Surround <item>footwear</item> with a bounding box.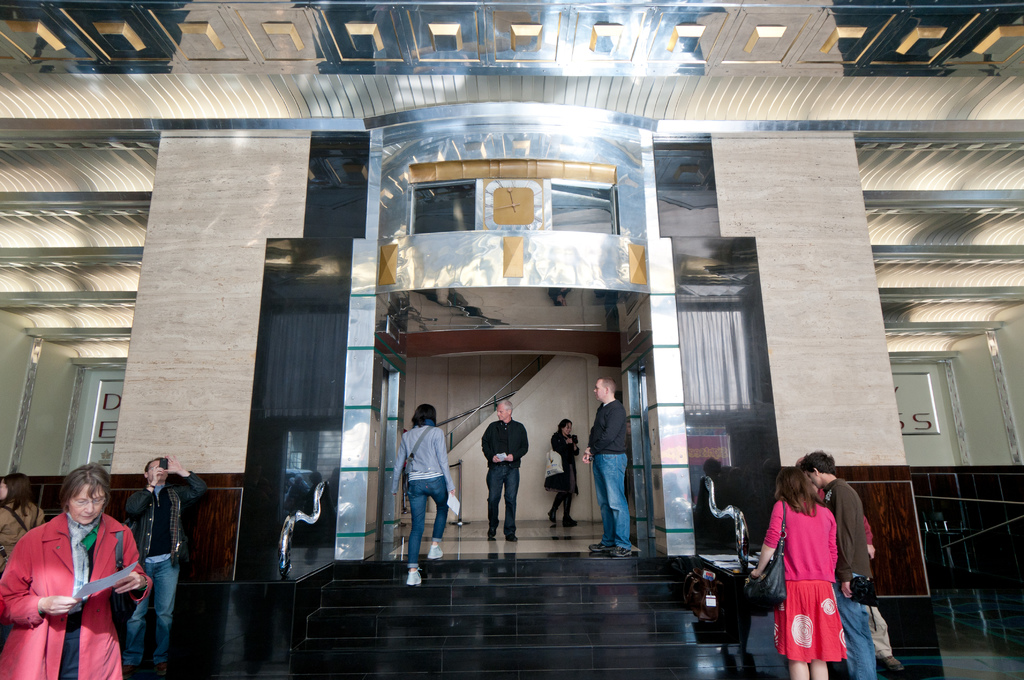
[left=486, top=521, right=499, bottom=538].
